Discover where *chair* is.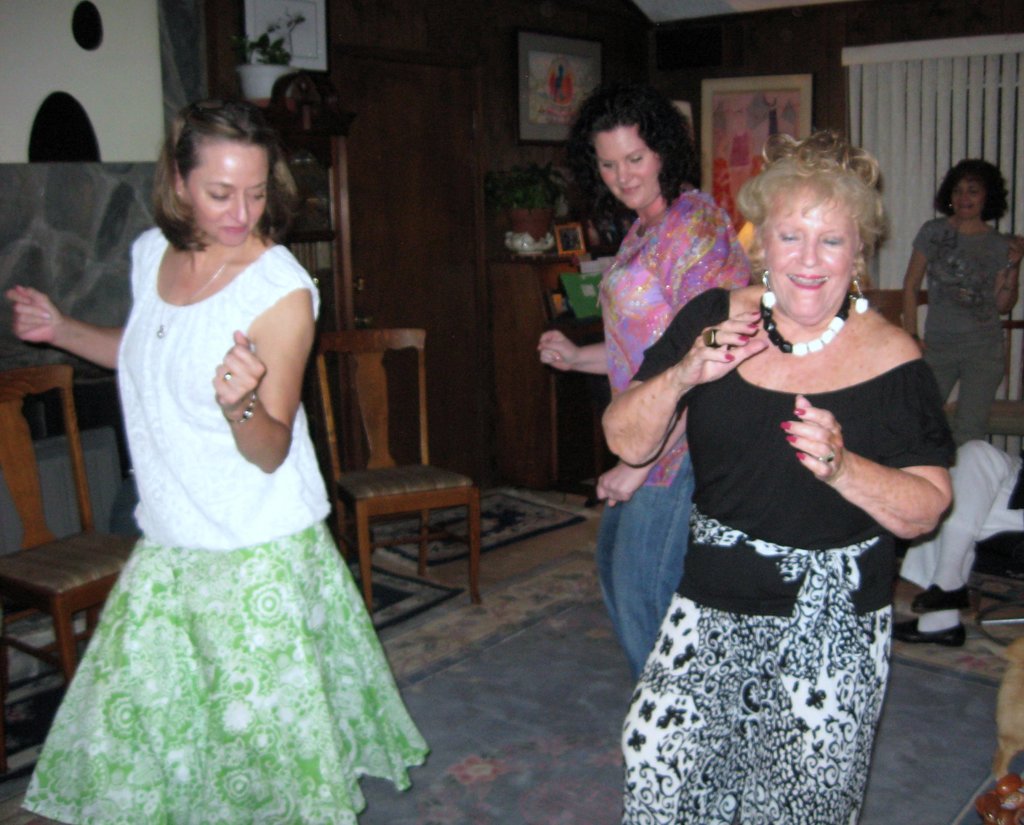
Discovered at (left=308, top=327, right=481, bottom=611).
